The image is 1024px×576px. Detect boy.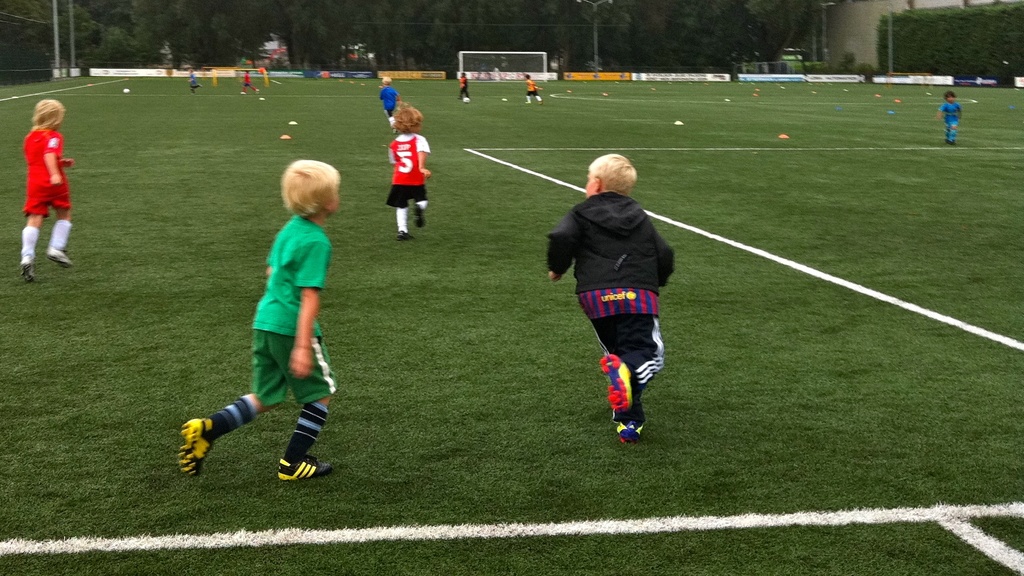
Detection: detection(932, 83, 967, 152).
